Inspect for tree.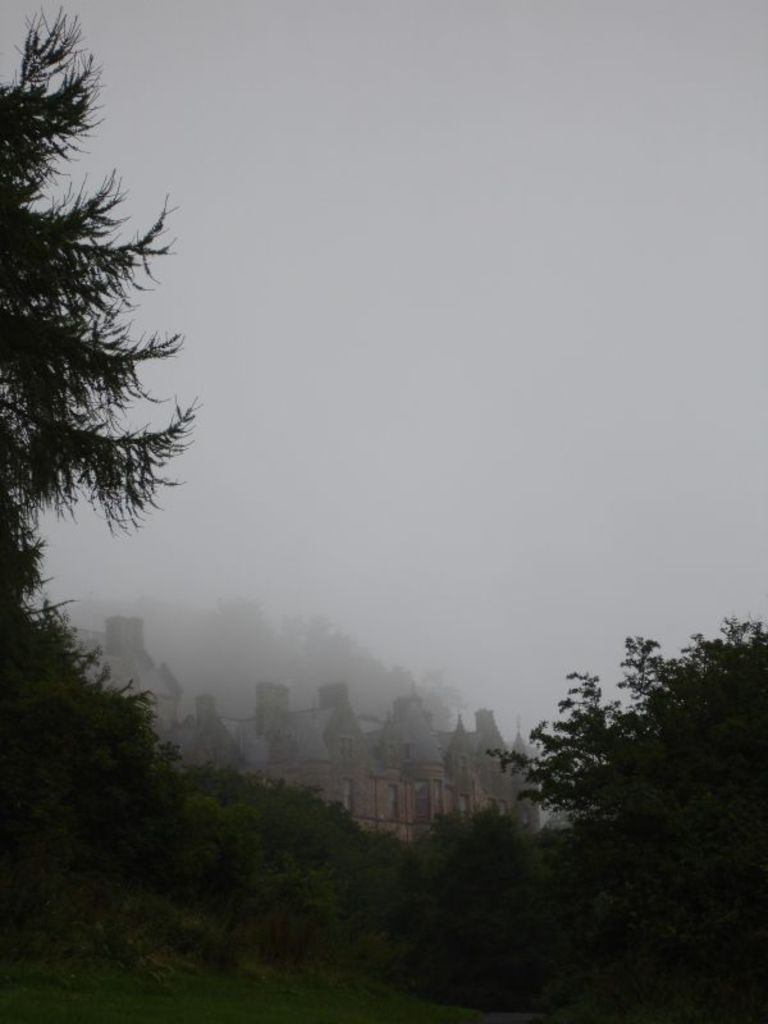
Inspection: 0,3,211,598.
